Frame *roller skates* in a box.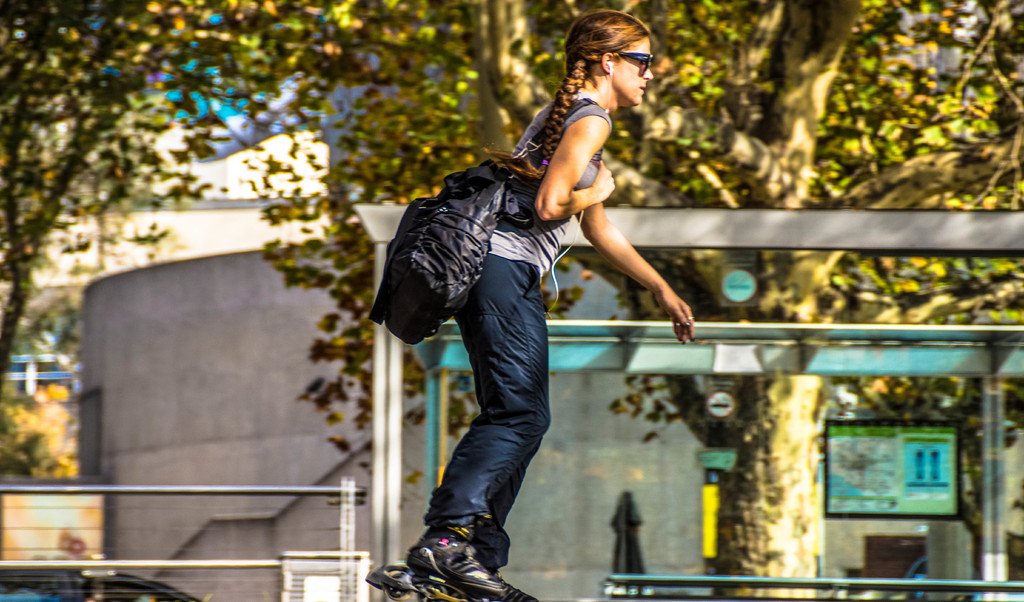
365/562/467/601.
